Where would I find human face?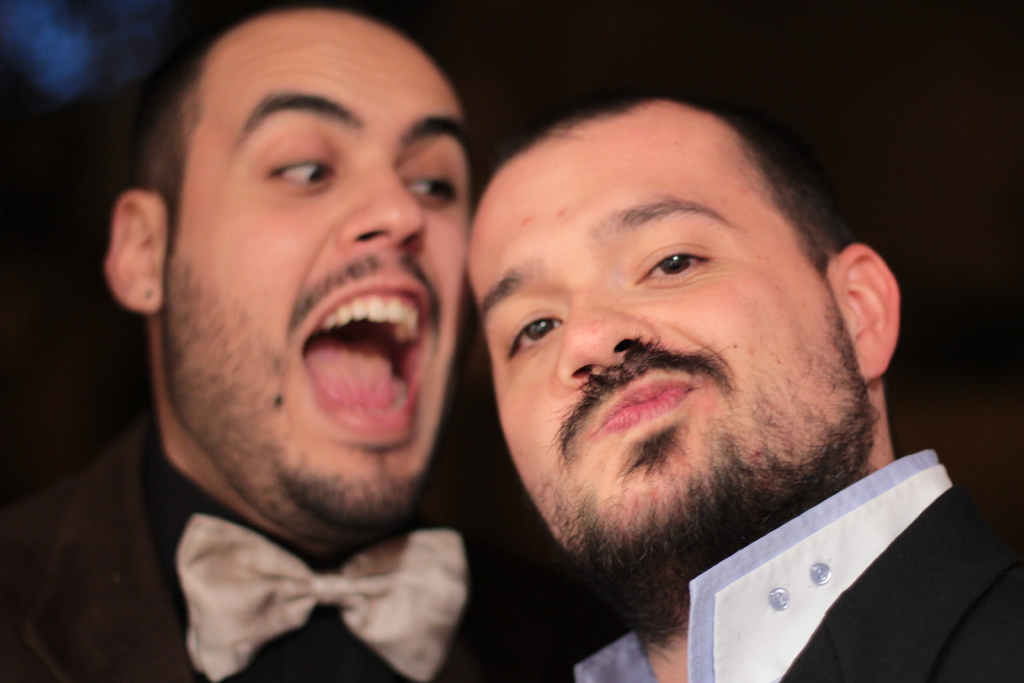
At crop(468, 102, 858, 554).
